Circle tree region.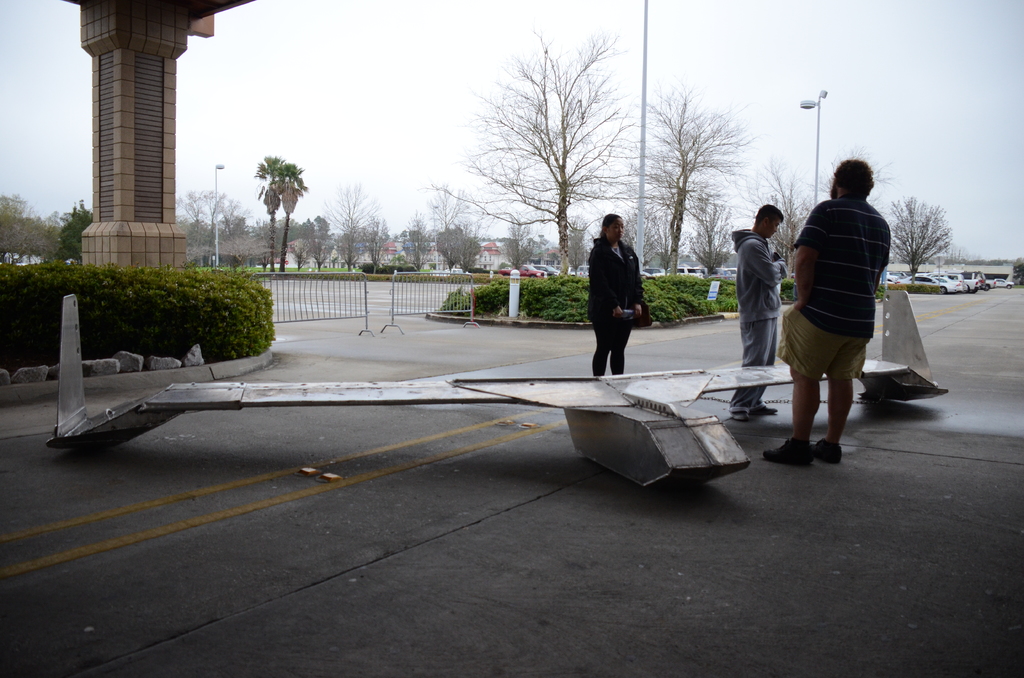
Region: l=499, t=218, r=543, b=275.
